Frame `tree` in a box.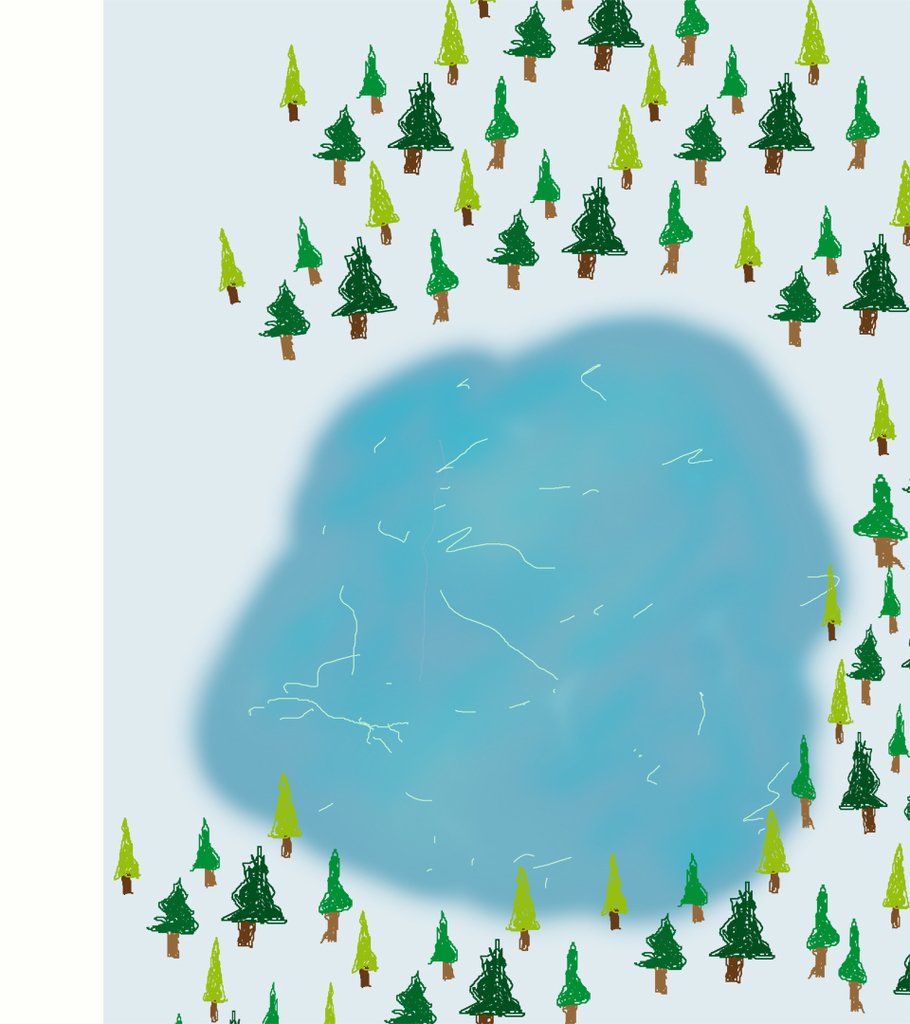
<bbox>884, 709, 909, 774</bbox>.
